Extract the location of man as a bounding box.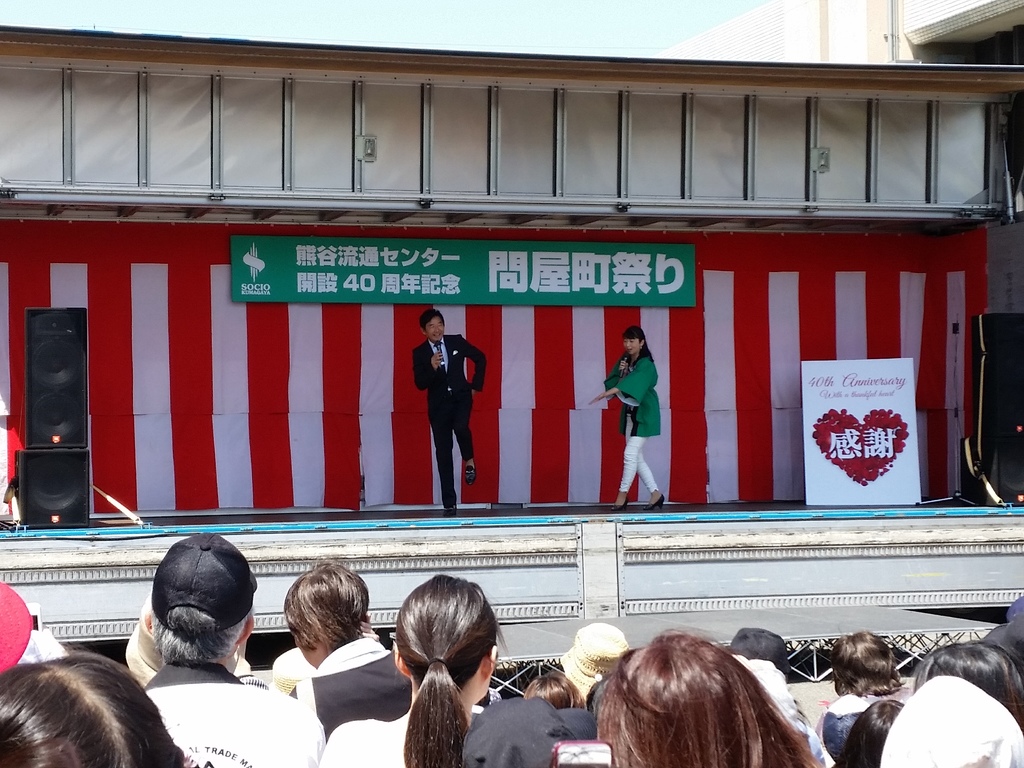
(x1=287, y1=561, x2=429, y2=749).
